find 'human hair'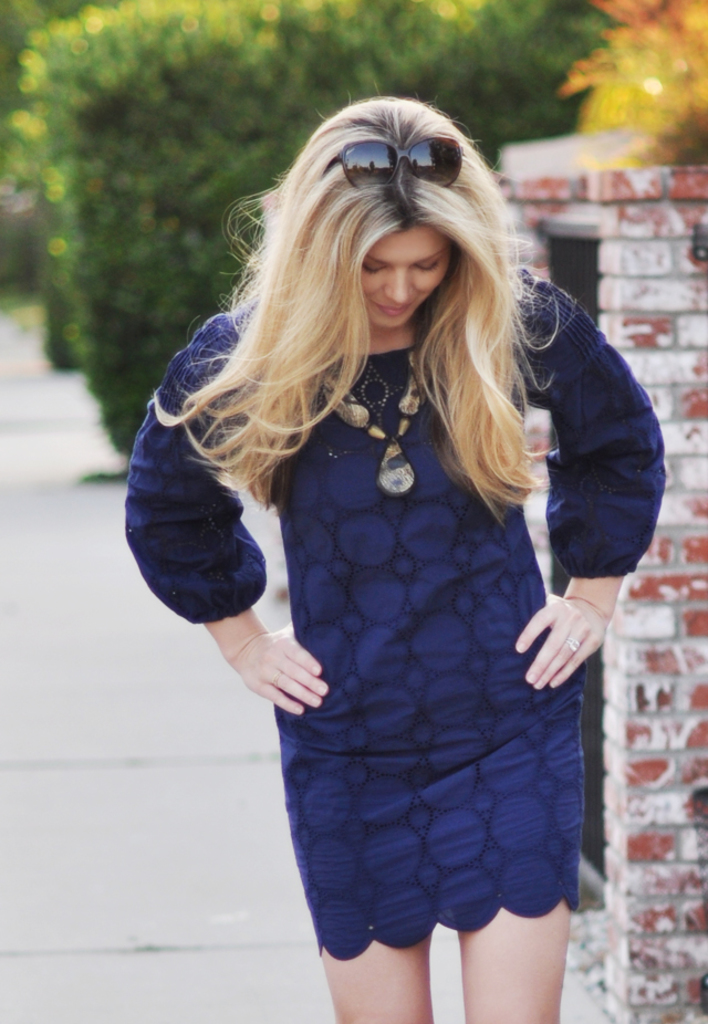
(left=147, top=119, right=564, bottom=546)
